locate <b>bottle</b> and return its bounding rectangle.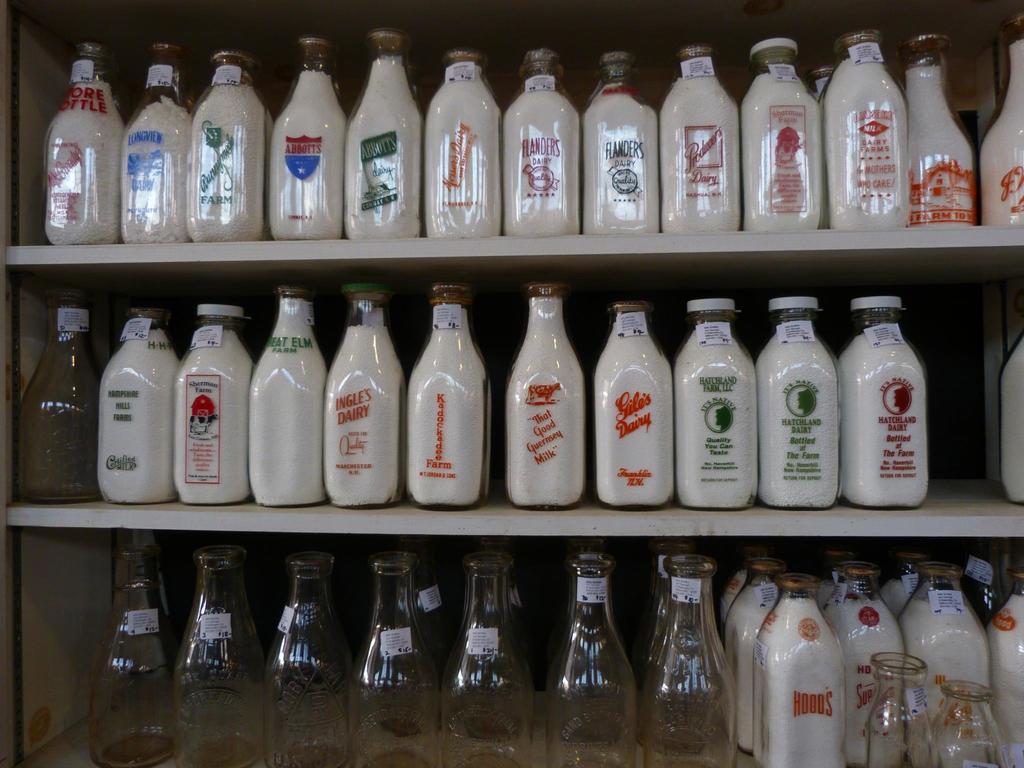
BBox(596, 303, 675, 509).
